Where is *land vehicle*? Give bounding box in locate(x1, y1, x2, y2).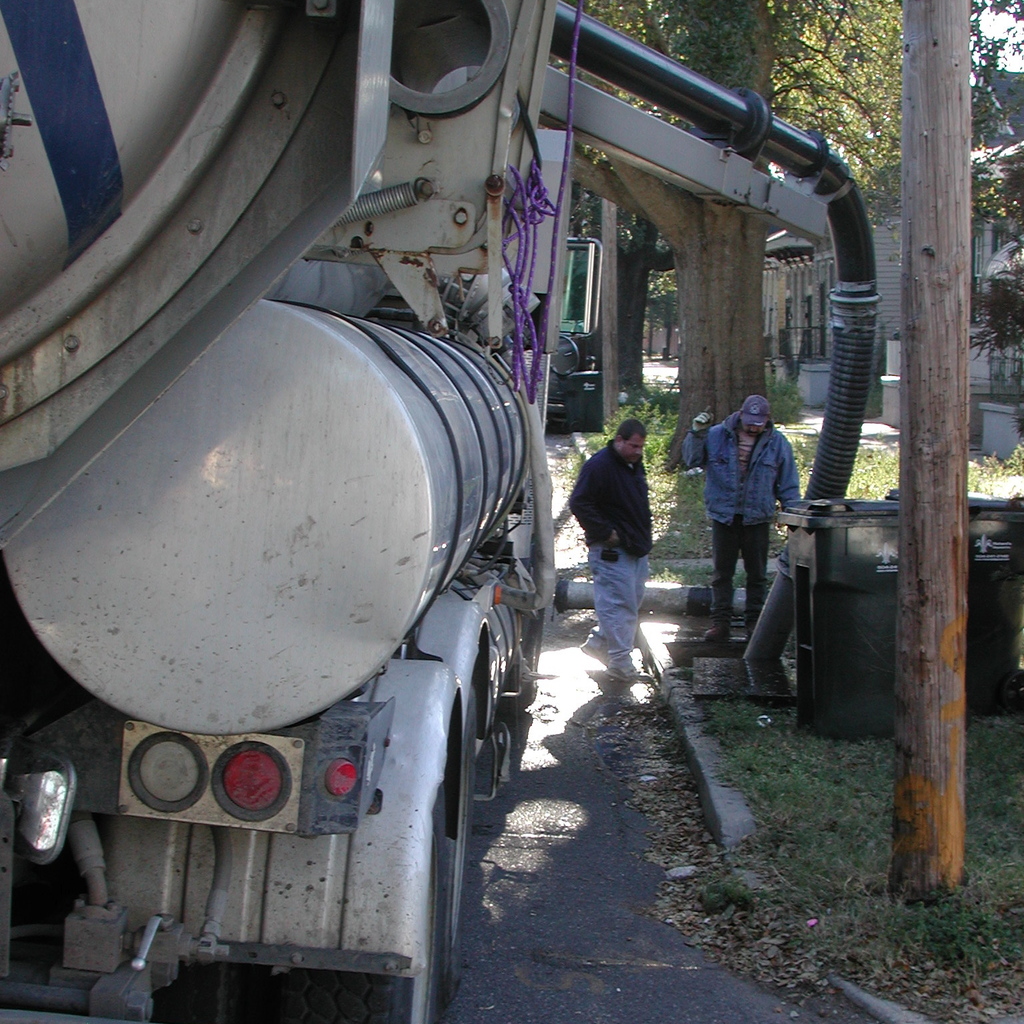
locate(0, 0, 891, 1023).
